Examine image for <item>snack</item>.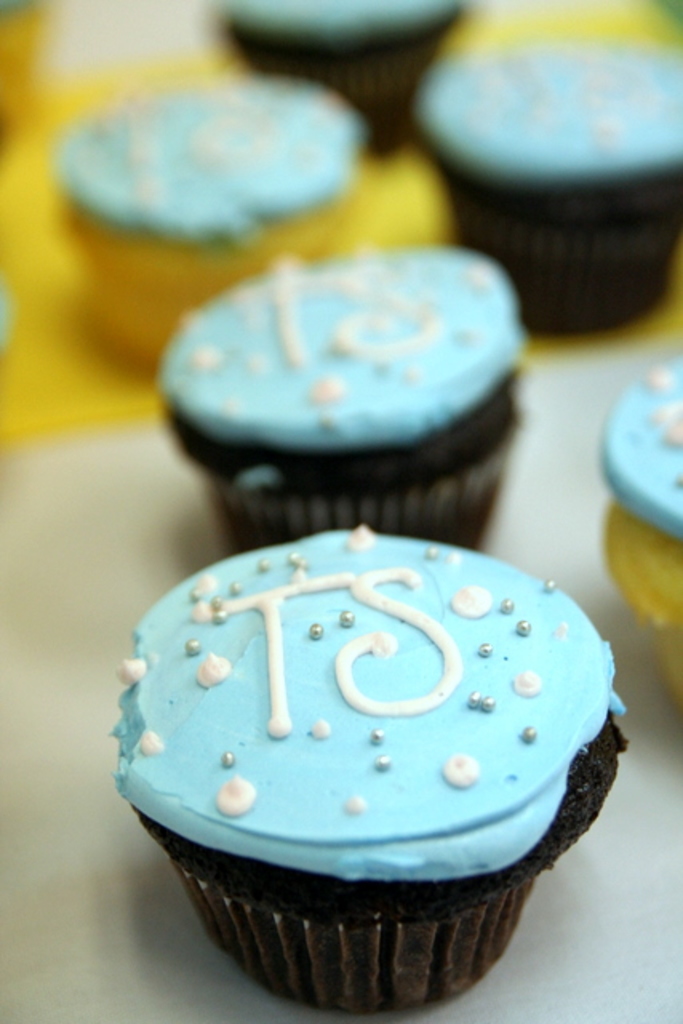
Examination result: [411, 42, 681, 336].
